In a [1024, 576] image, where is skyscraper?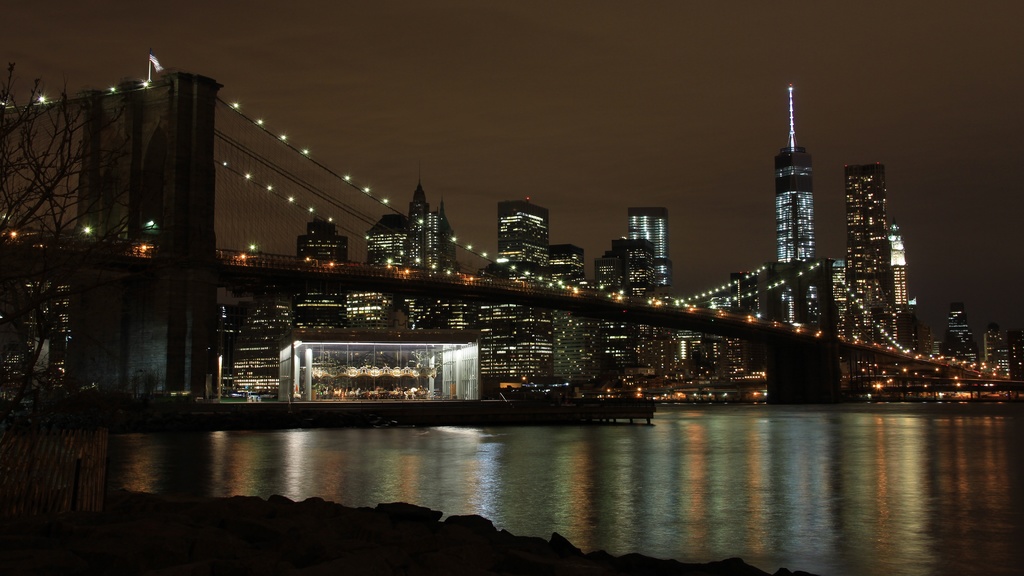
Rect(721, 273, 766, 385).
